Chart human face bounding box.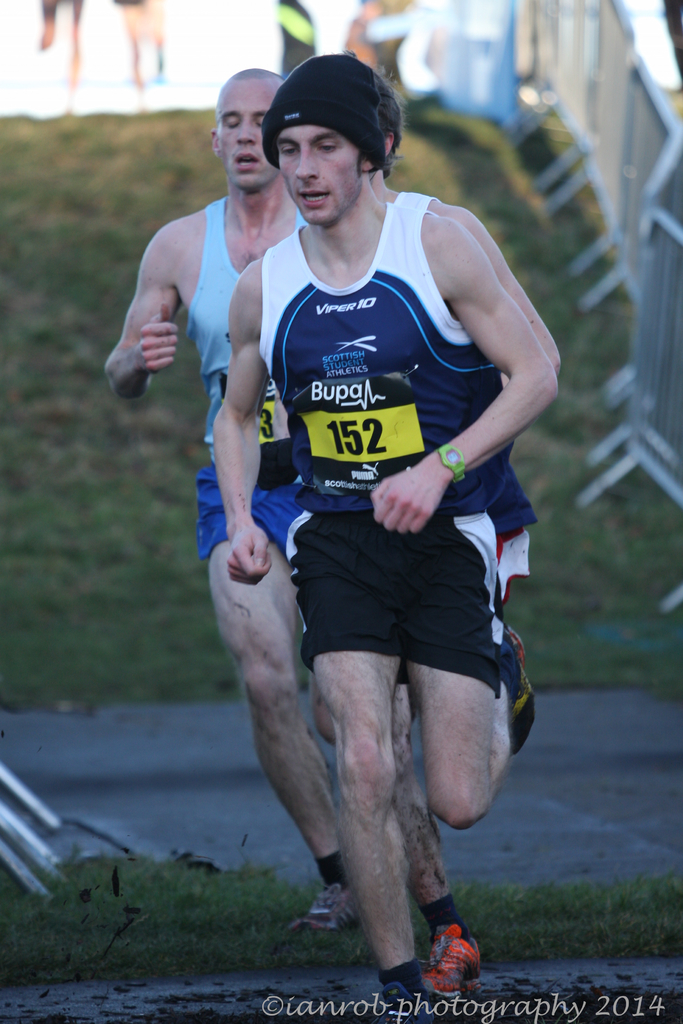
Charted: <bbox>218, 78, 281, 194</bbox>.
